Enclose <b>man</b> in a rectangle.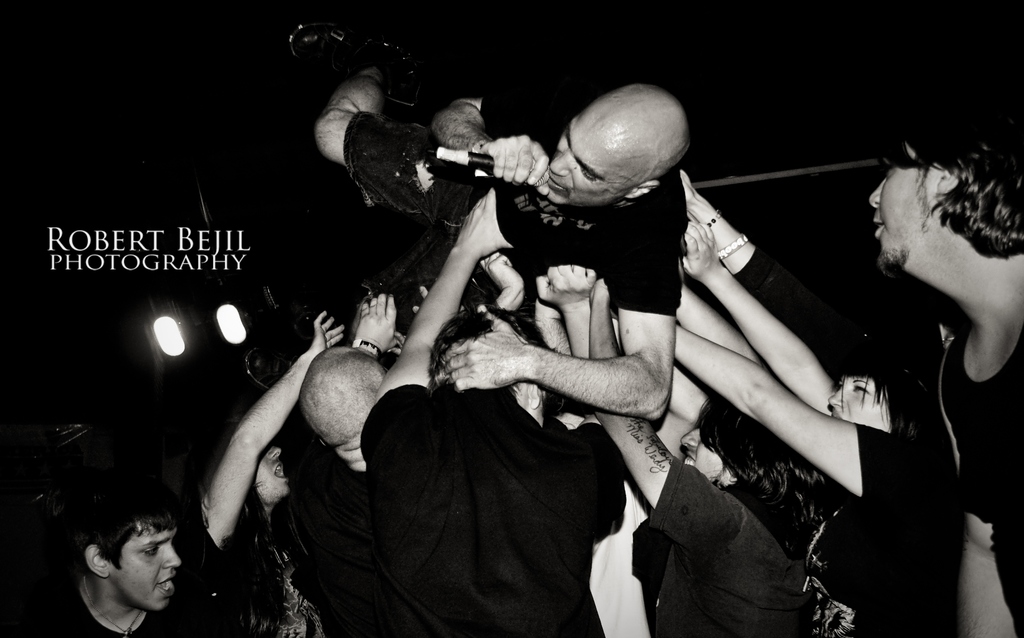
865, 77, 1023, 637.
